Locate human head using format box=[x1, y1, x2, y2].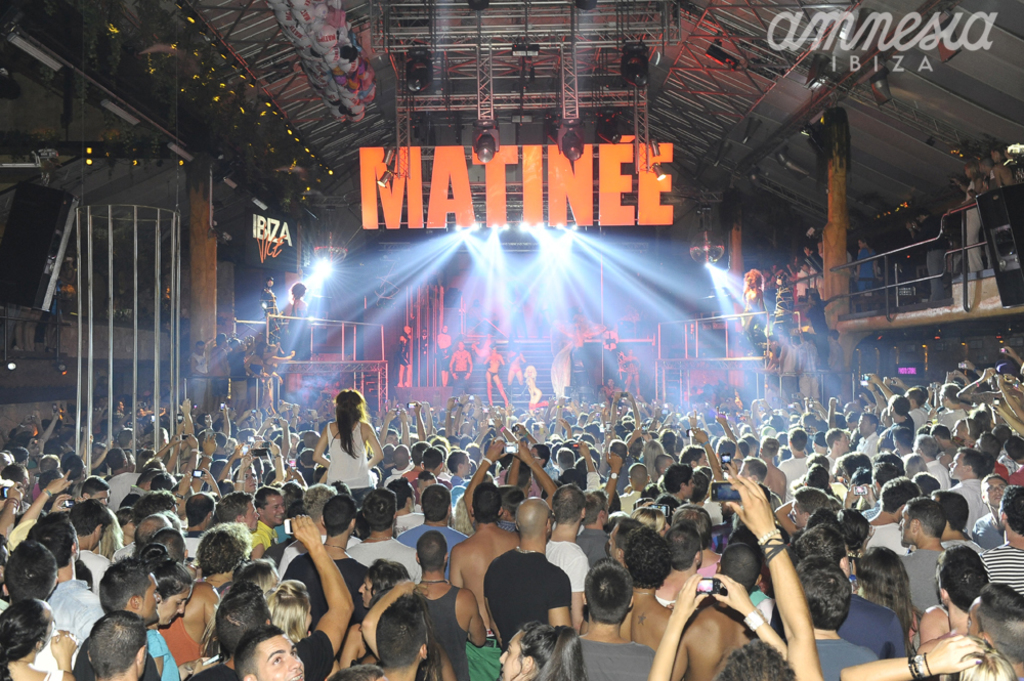
box=[195, 525, 252, 583].
